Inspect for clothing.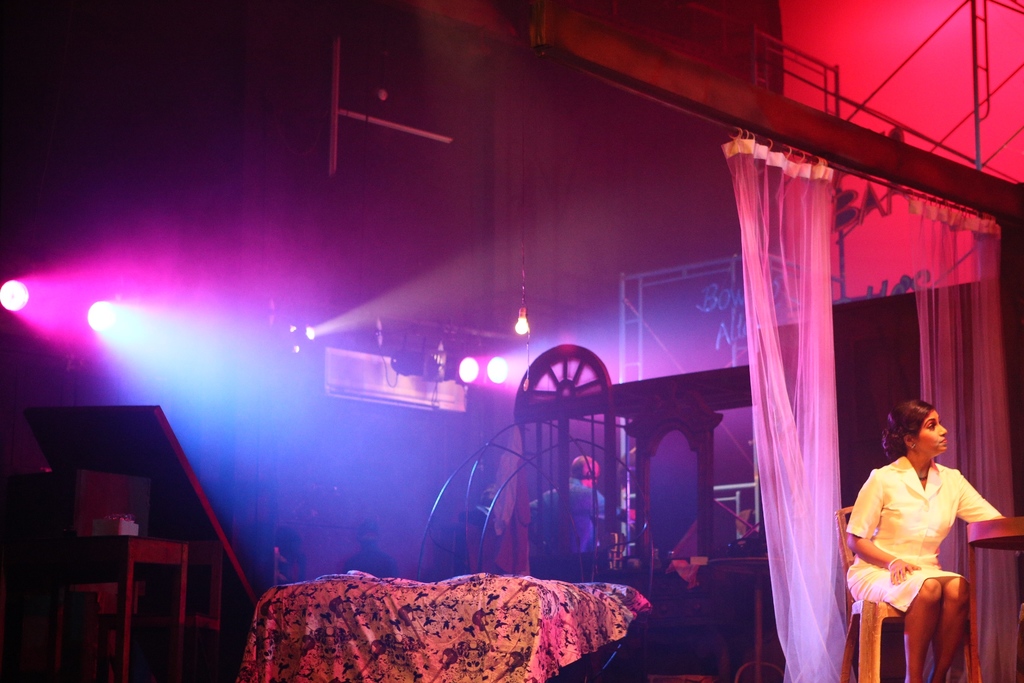
Inspection: rect(539, 473, 611, 575).
